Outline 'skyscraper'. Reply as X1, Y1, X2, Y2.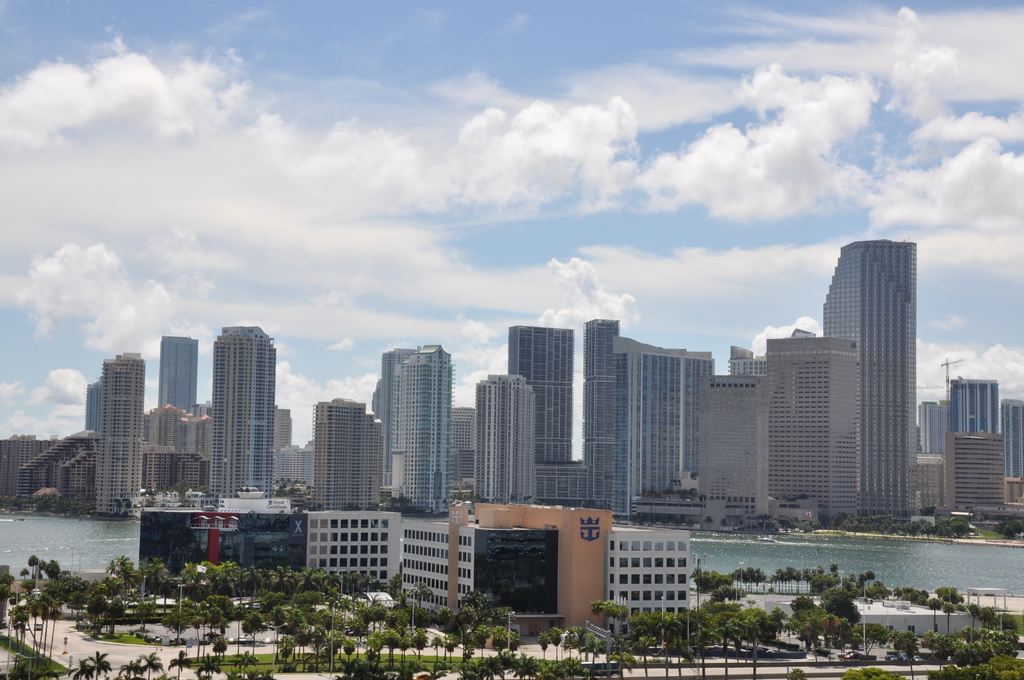
61, 457, 109, 501.
